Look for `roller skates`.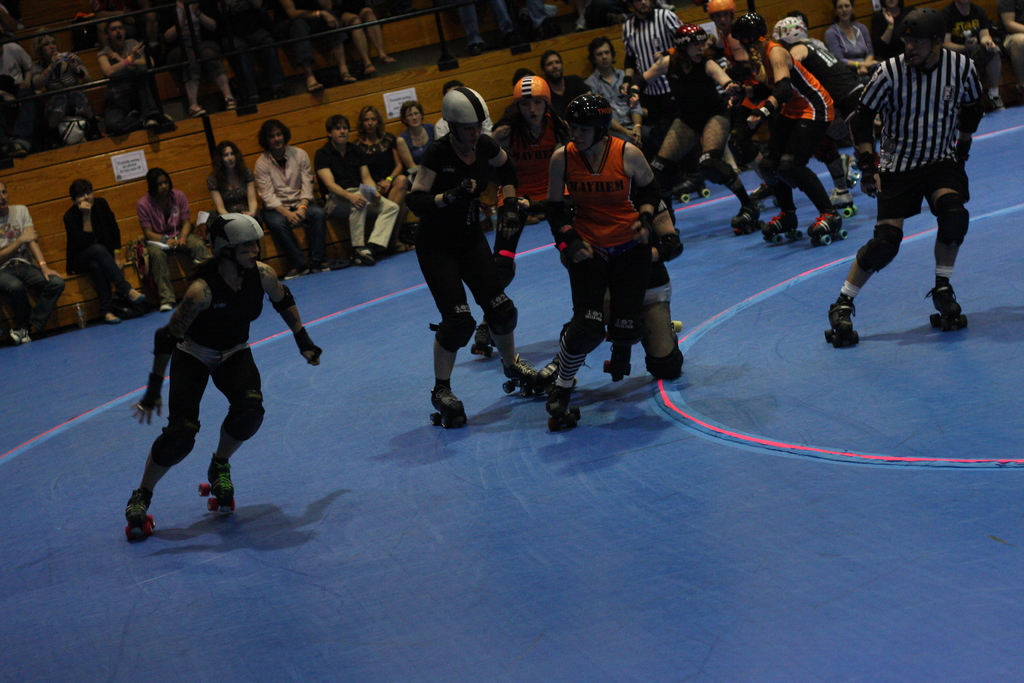
Found: <box>540,353,561,399</box>.
